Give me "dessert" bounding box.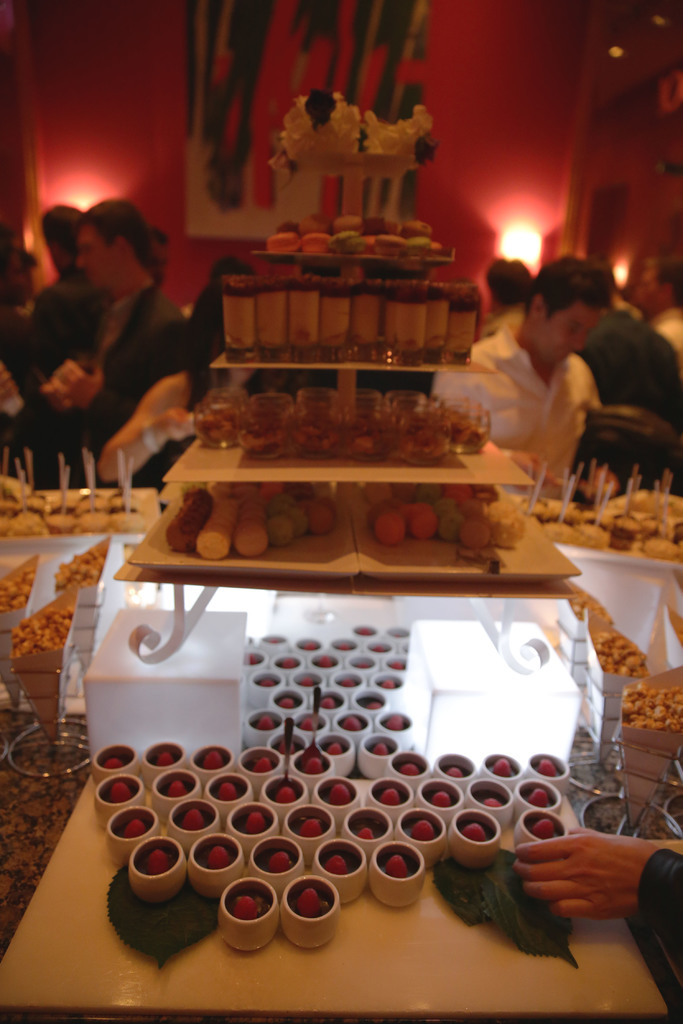
bbox=[35, 536, 107, 600].
